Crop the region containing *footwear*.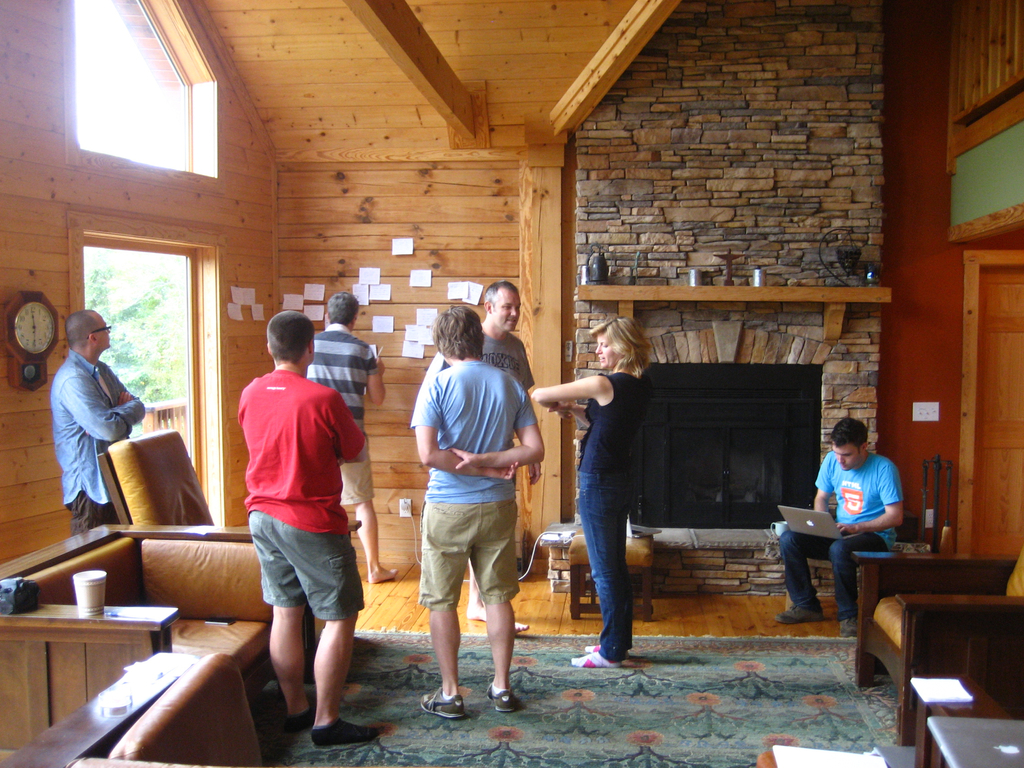
Crop region: crop(771, 606, 820, 623).
